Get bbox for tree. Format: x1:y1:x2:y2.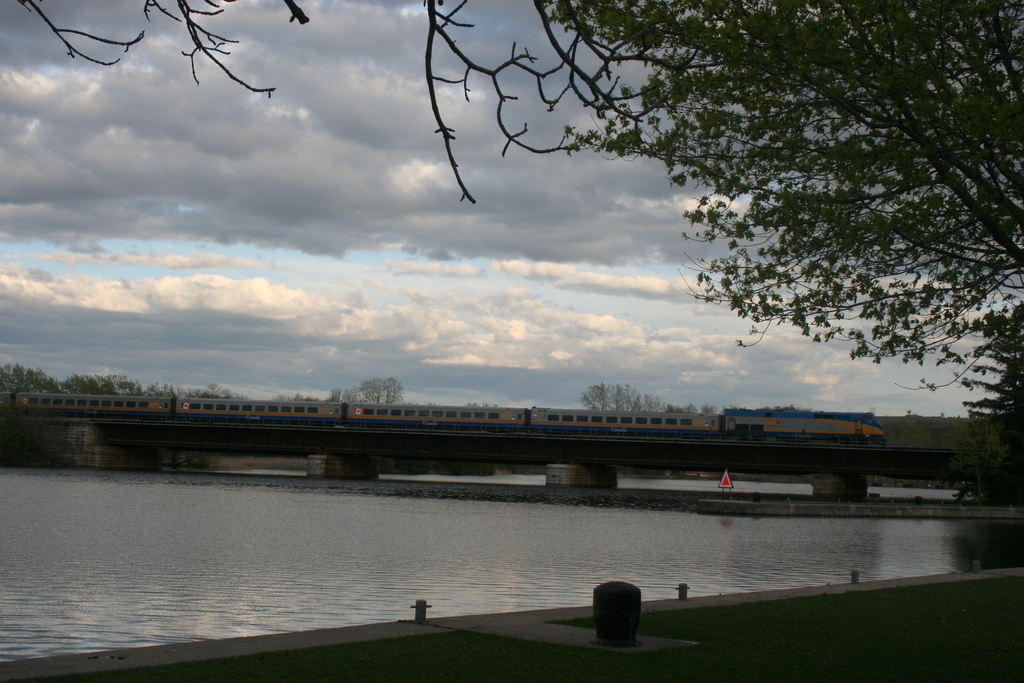
961:309:1023:461.
